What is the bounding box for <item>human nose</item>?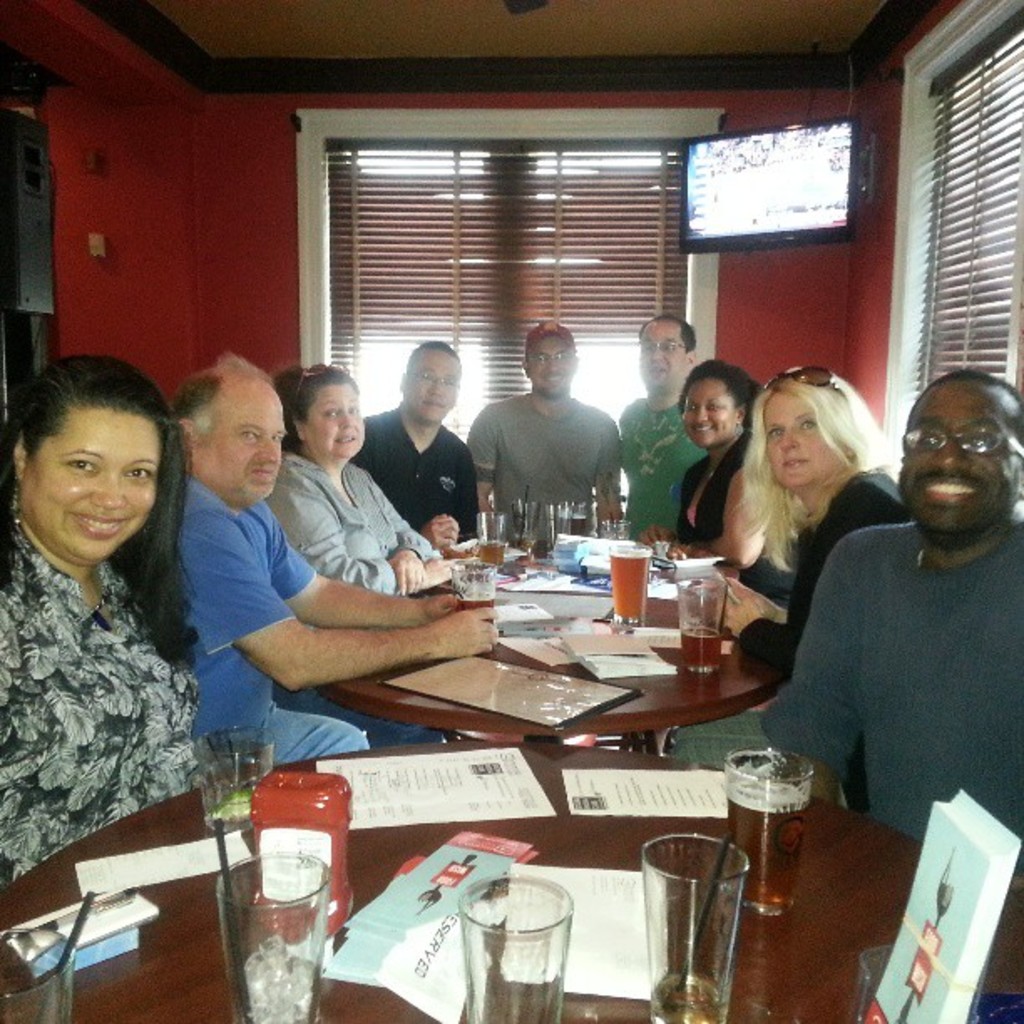
425, 373, 447, 400.
